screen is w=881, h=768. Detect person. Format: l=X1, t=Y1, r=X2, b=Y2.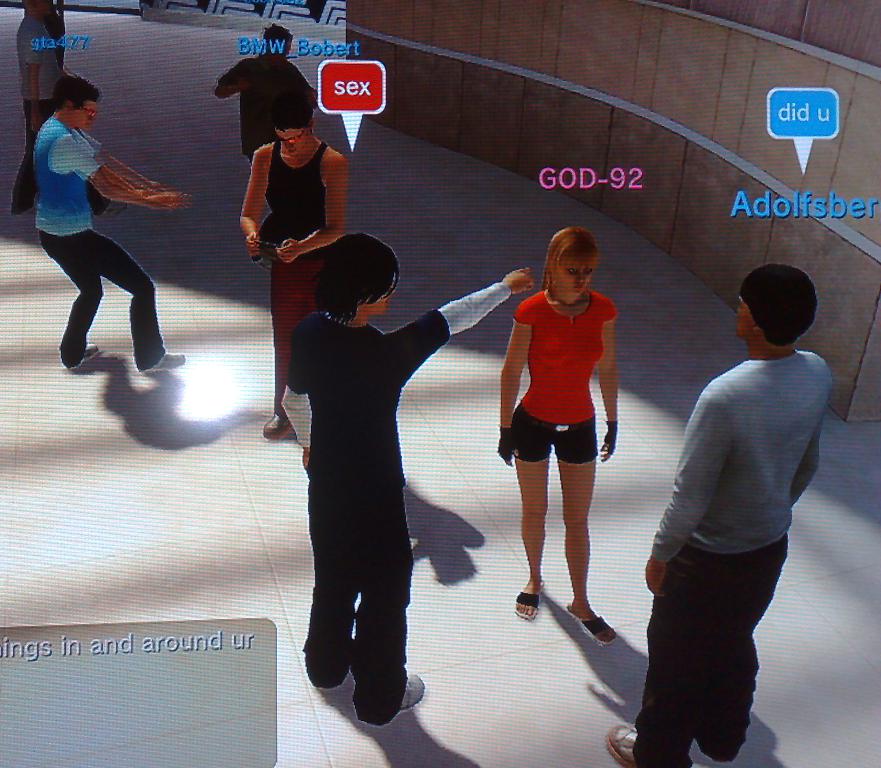
l=289, t=226, r=537, b=729.
